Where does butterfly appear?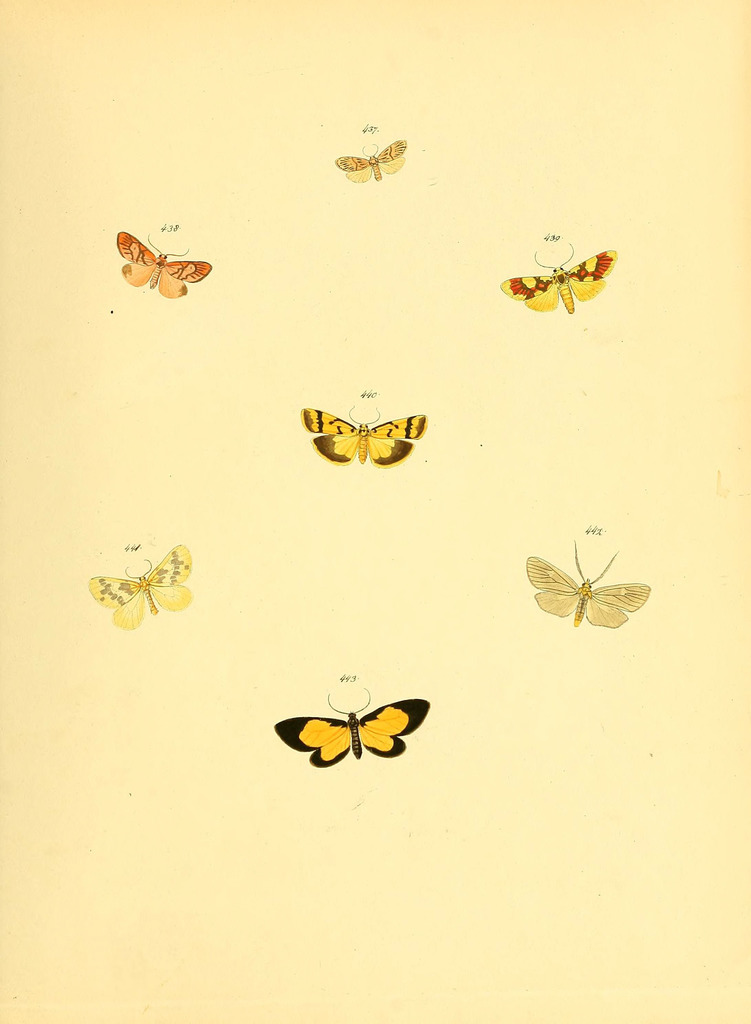
Appears at {"left": 117, "top": 228, "right": 208, "bottom": 298}.
